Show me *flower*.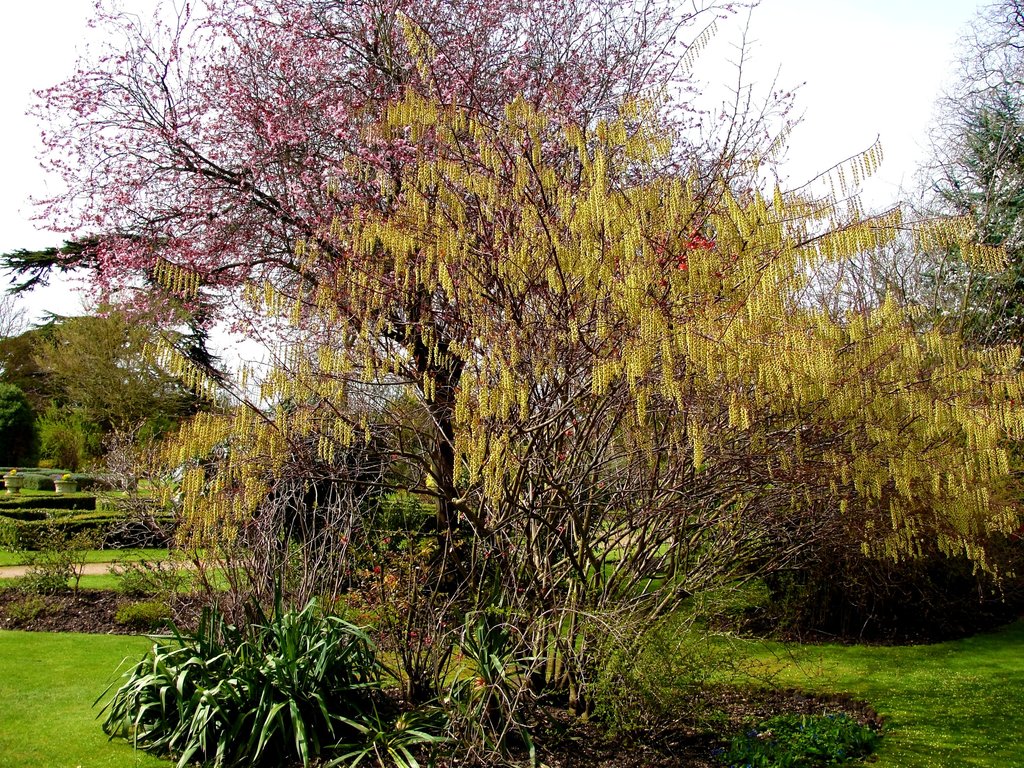
*flower* is here: 456:651:465:662.
